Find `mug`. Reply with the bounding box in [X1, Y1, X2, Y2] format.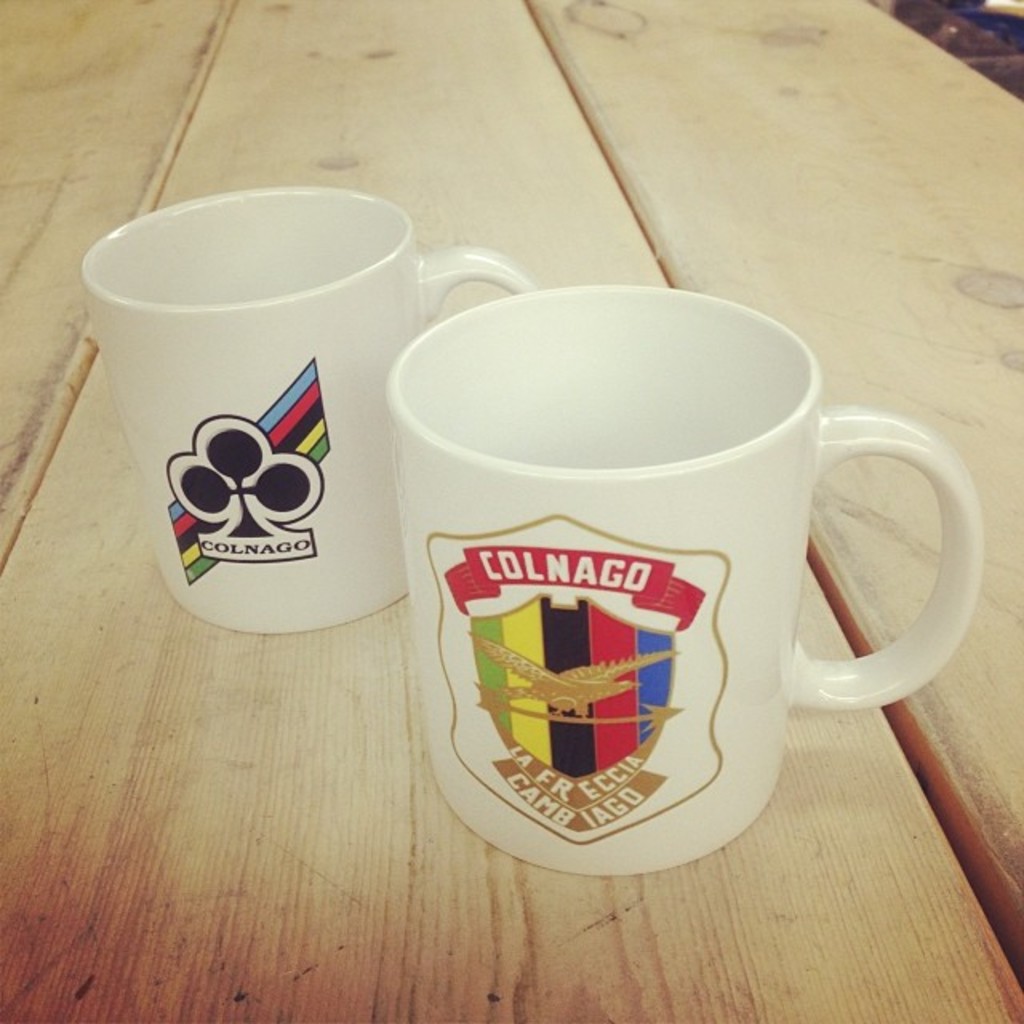
[382, 283, 984, 883].
